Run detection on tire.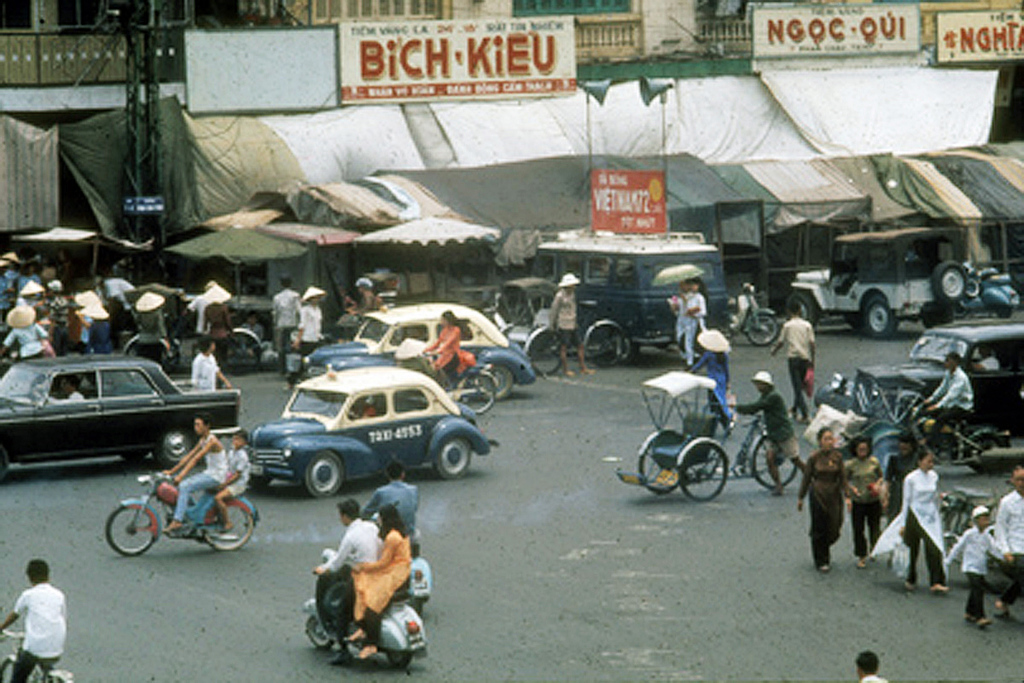
Result: <box>0,657,26,682</box>.
